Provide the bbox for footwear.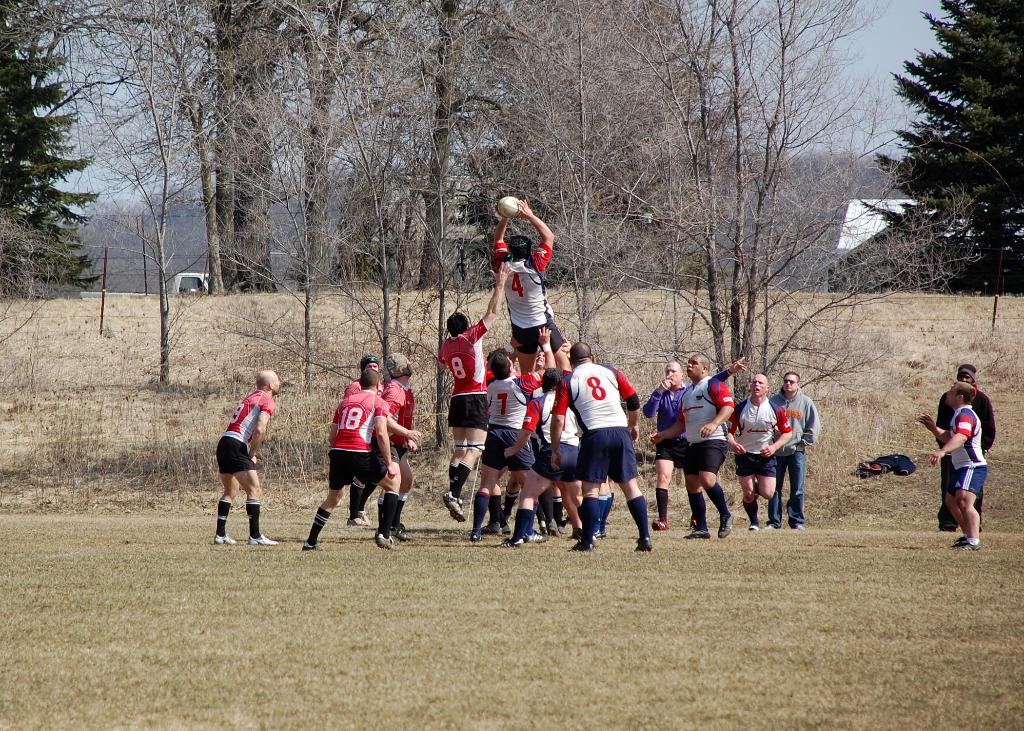
bbox(249, 532, 276, 547).
